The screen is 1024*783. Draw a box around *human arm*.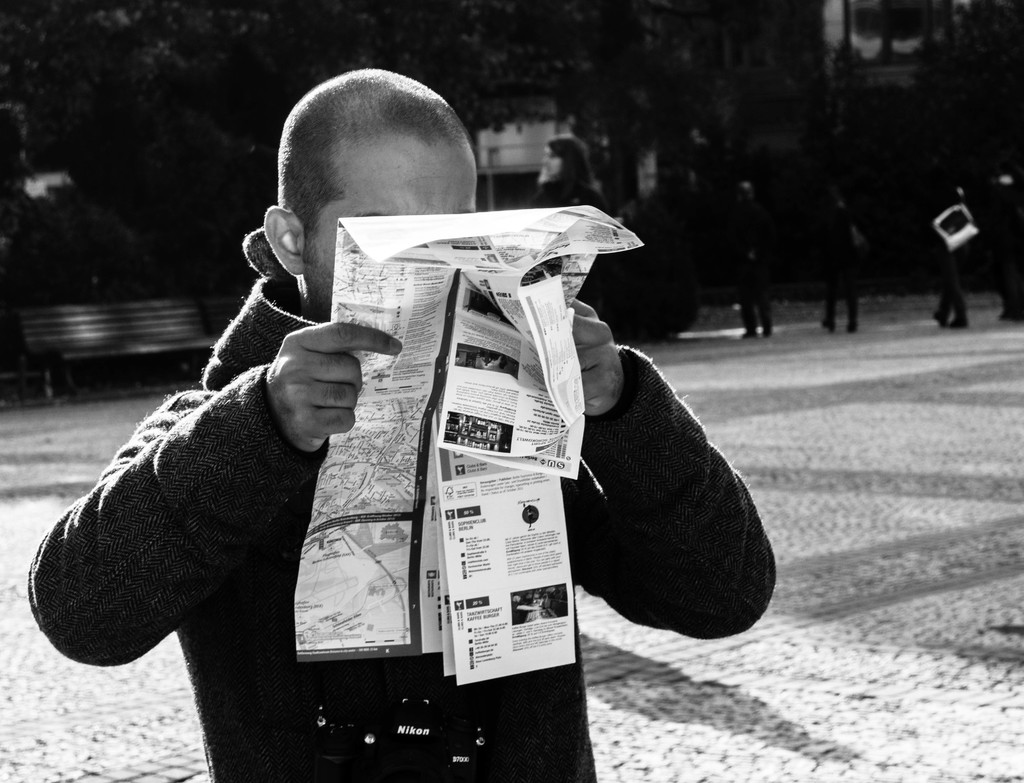
[left=15, top=281, right=412, bottom=684].
